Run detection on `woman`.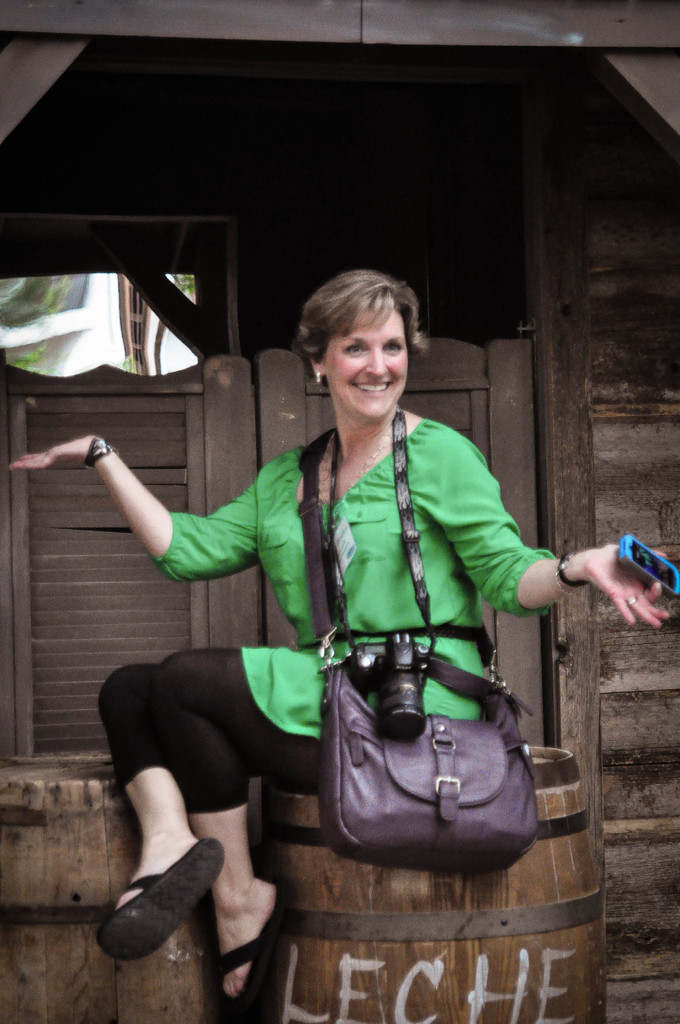
Result: BBox(111, 249, 574, 959).
